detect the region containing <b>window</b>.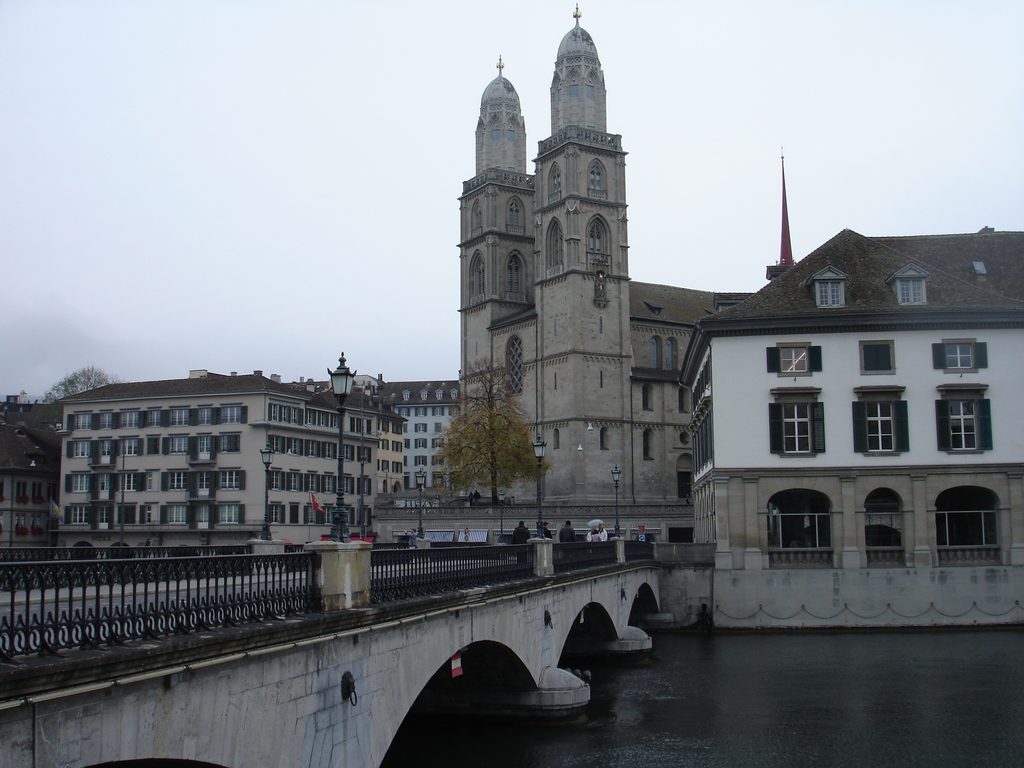
[x1=678, y1=464, x2=692, y2=501].
